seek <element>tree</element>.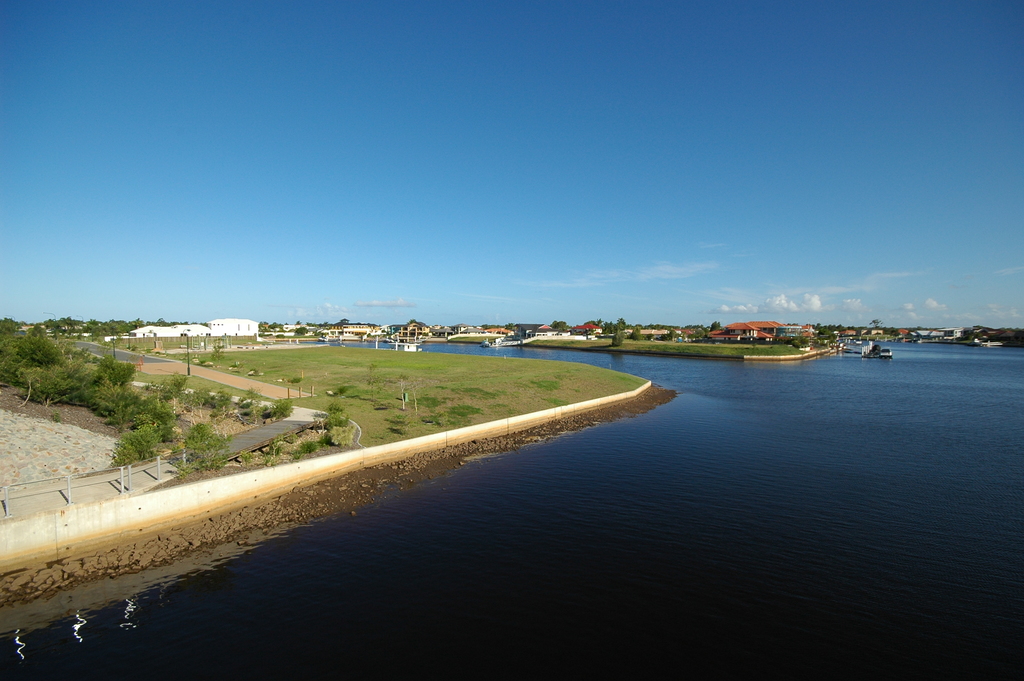
x1=0, y1=320, x2=75, y2=391.
